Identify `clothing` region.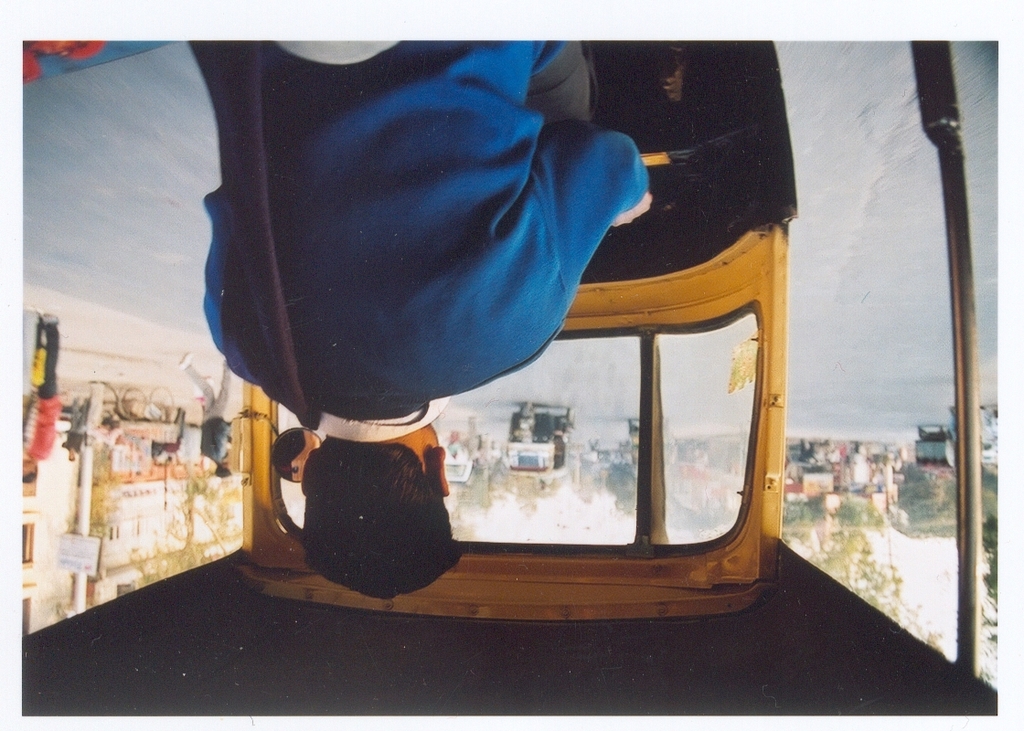
Region: pyautogui.locateOnScreen(176, 47, 716, 558).
